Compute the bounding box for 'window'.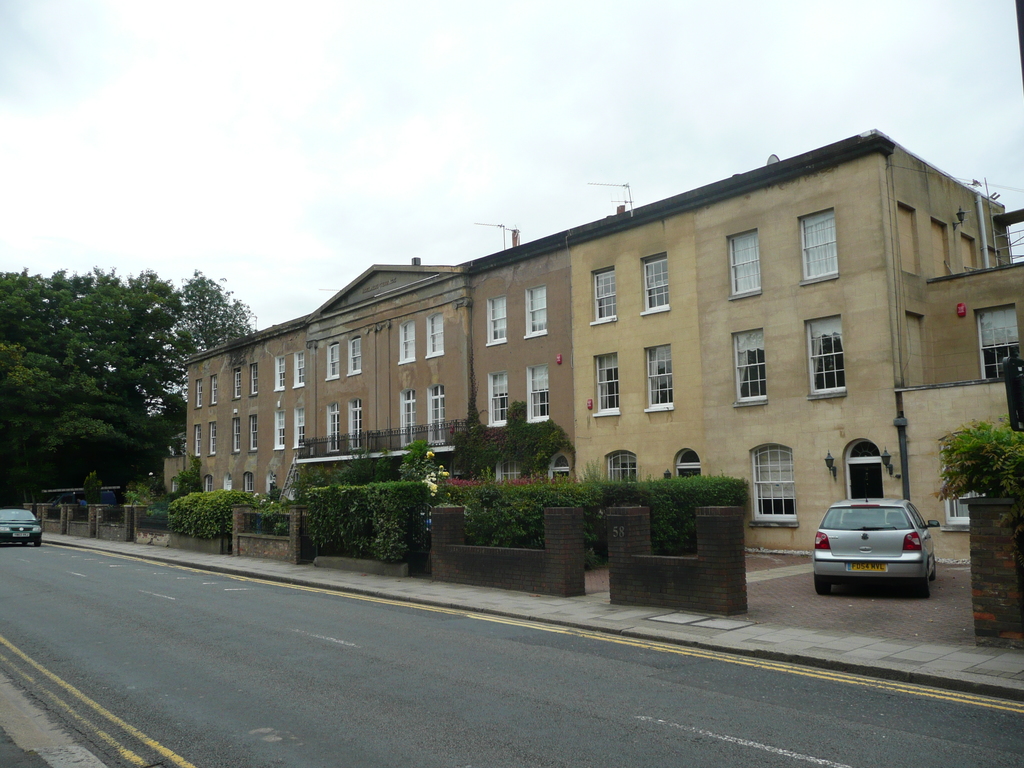
rect(348, 339, 362, 375).
